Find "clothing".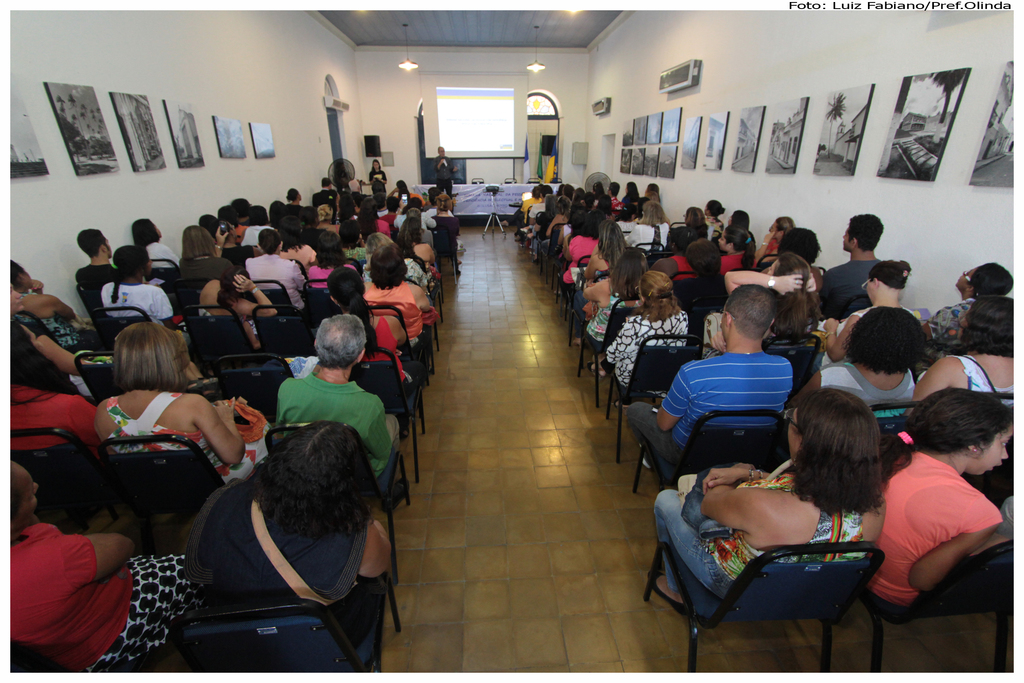
select_region(267, 368, 396, 499).
